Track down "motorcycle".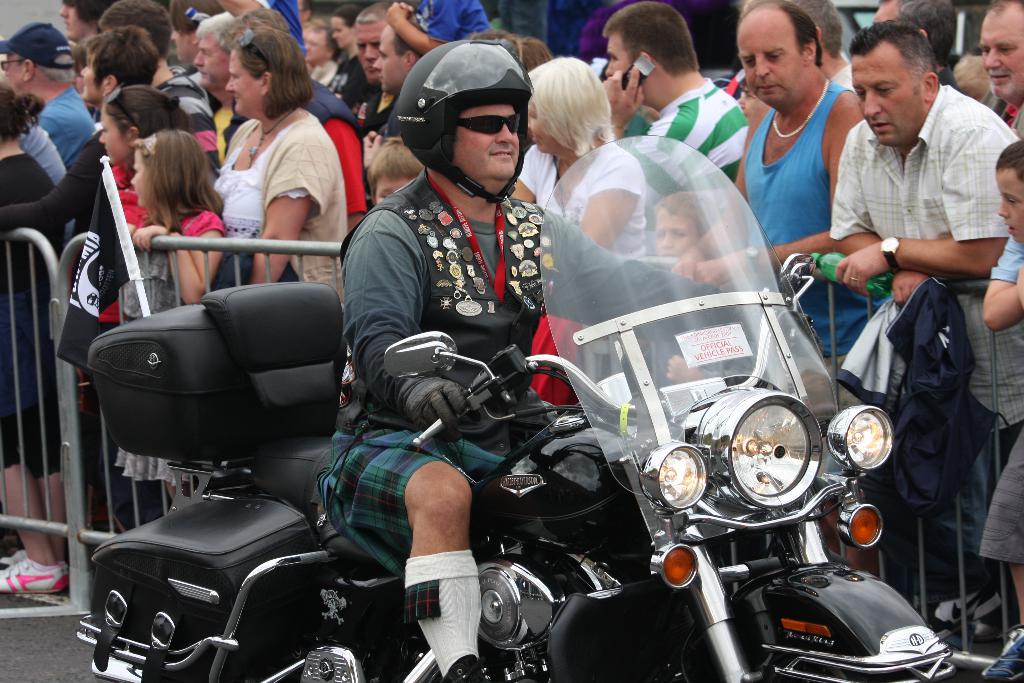
Tracked to [54, 180, 925, 682].
